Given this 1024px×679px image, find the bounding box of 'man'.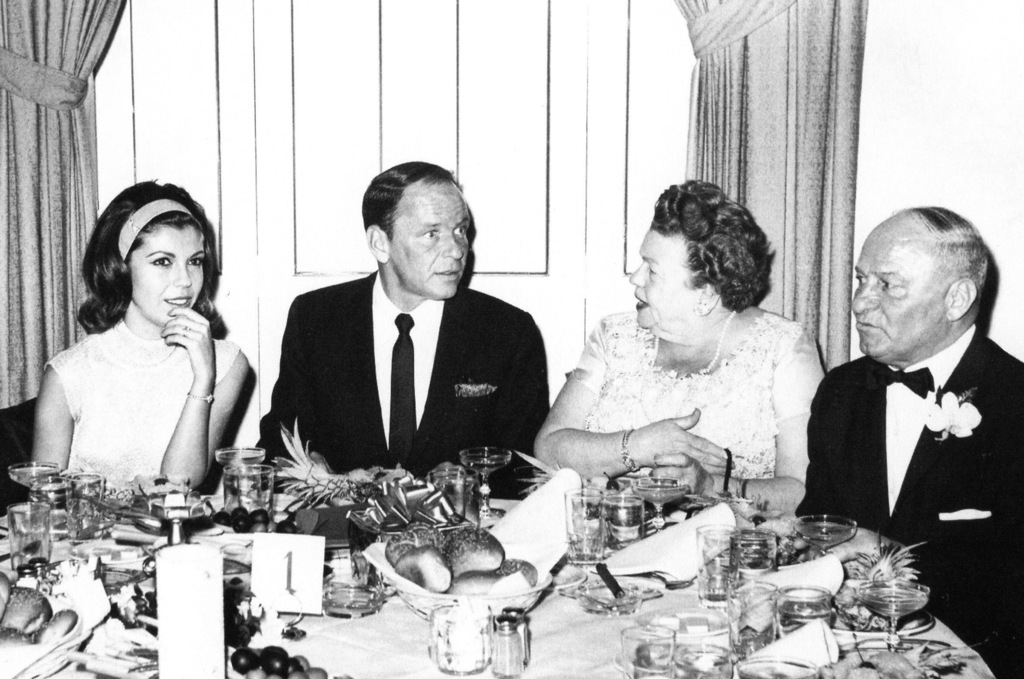
250:160:554:489.
